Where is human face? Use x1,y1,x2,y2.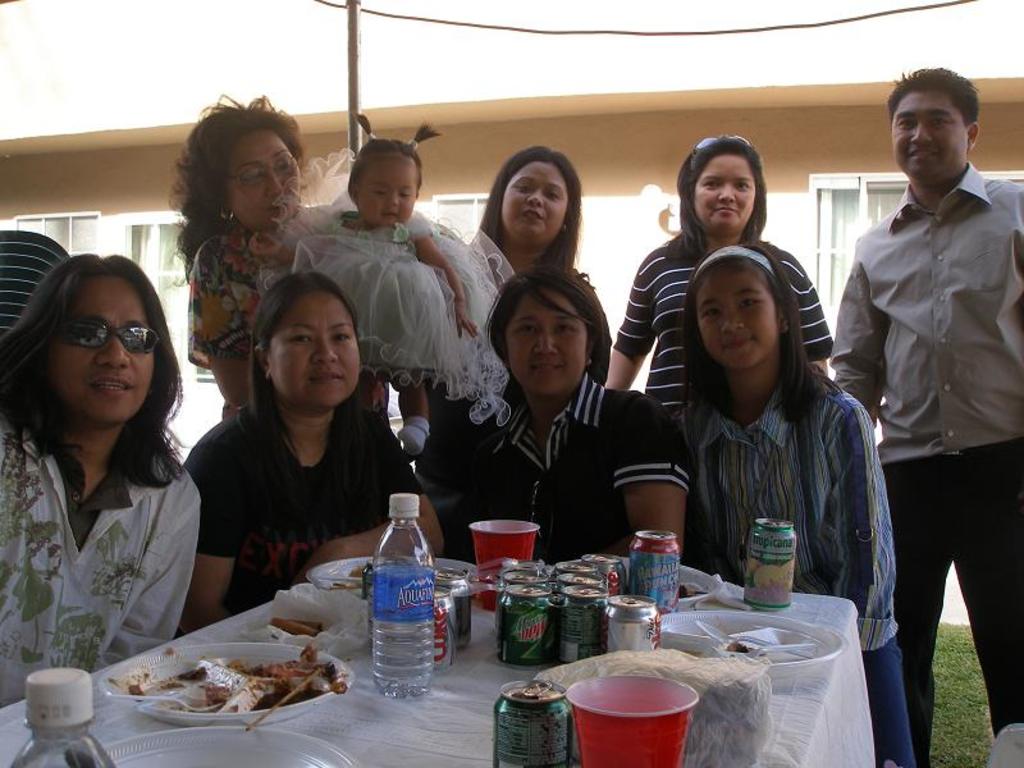
891,90,966,177.
